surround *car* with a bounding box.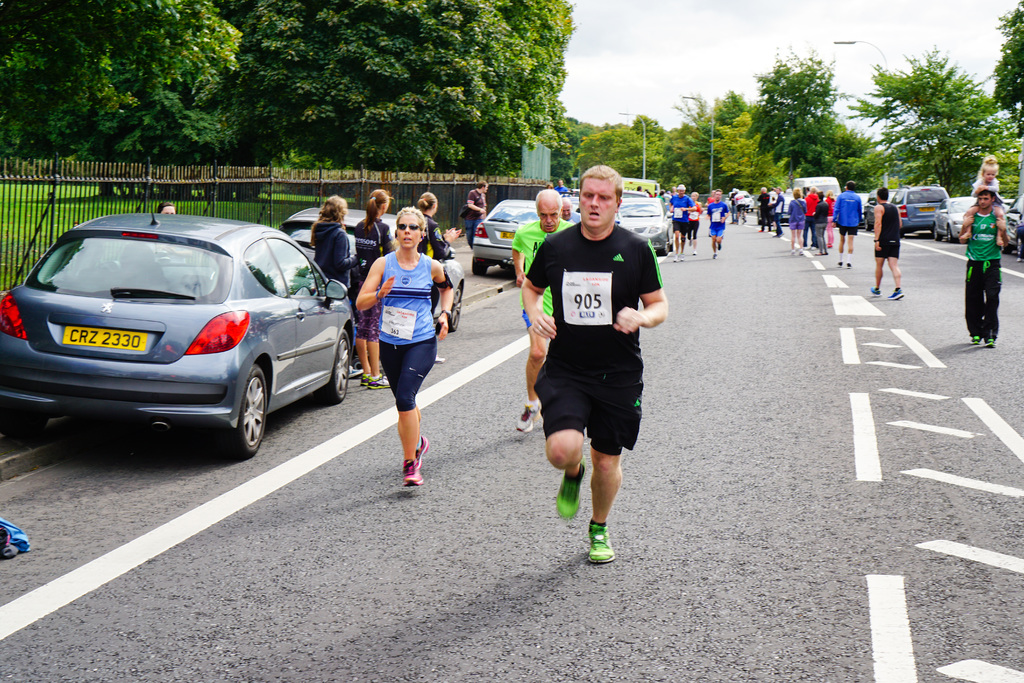
locate(719, 193, 754, 210).
